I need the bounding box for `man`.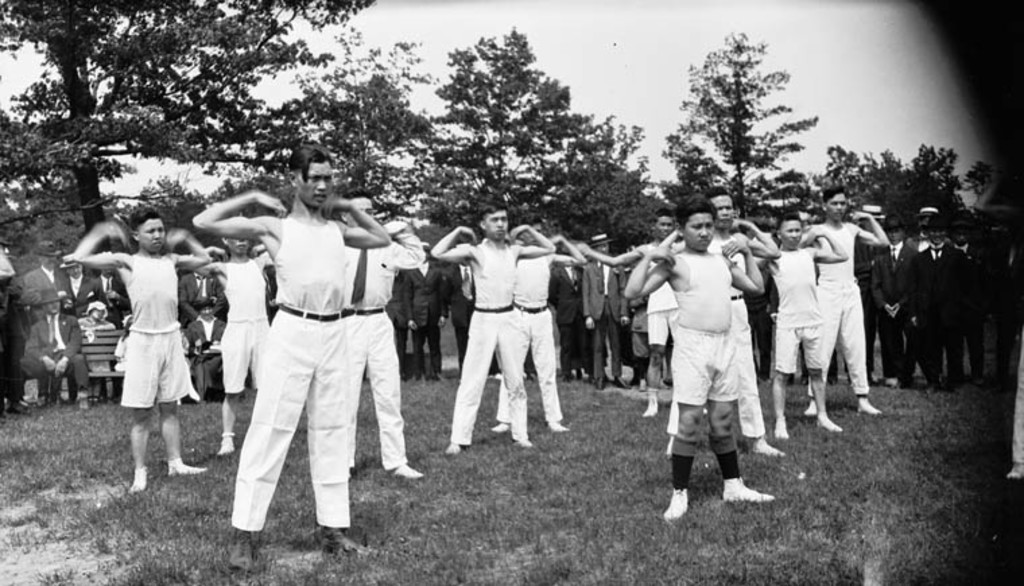
Here it is: 400:240:447:372.
